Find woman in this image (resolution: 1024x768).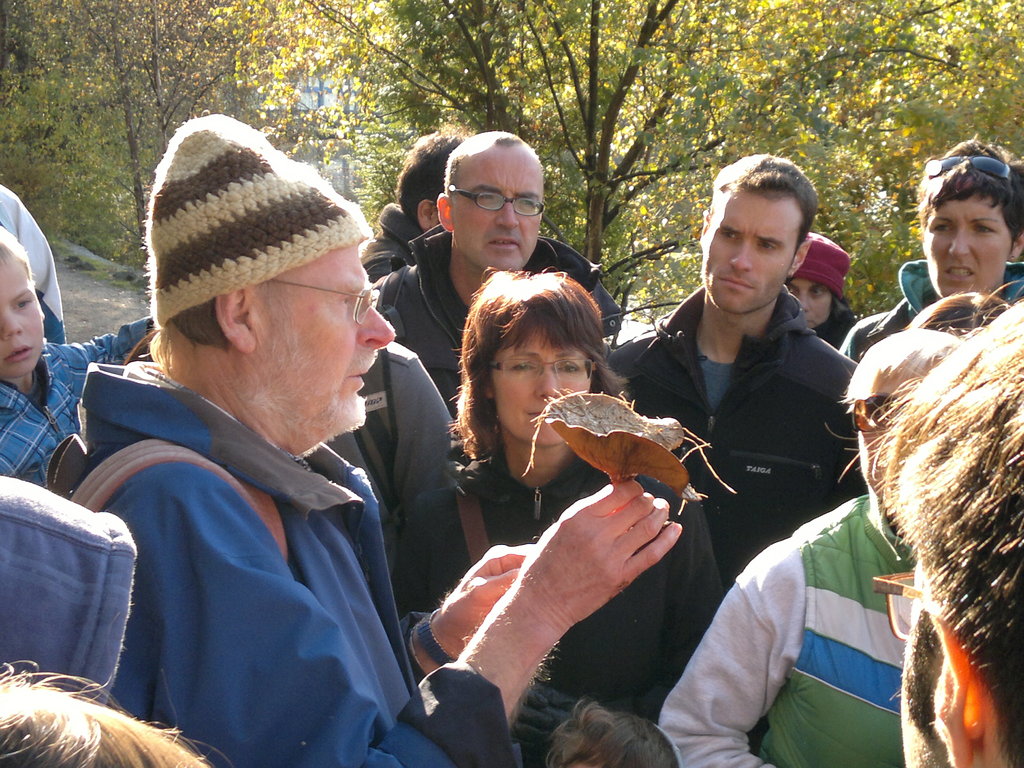
bbox(0, 644, 233, 767).
